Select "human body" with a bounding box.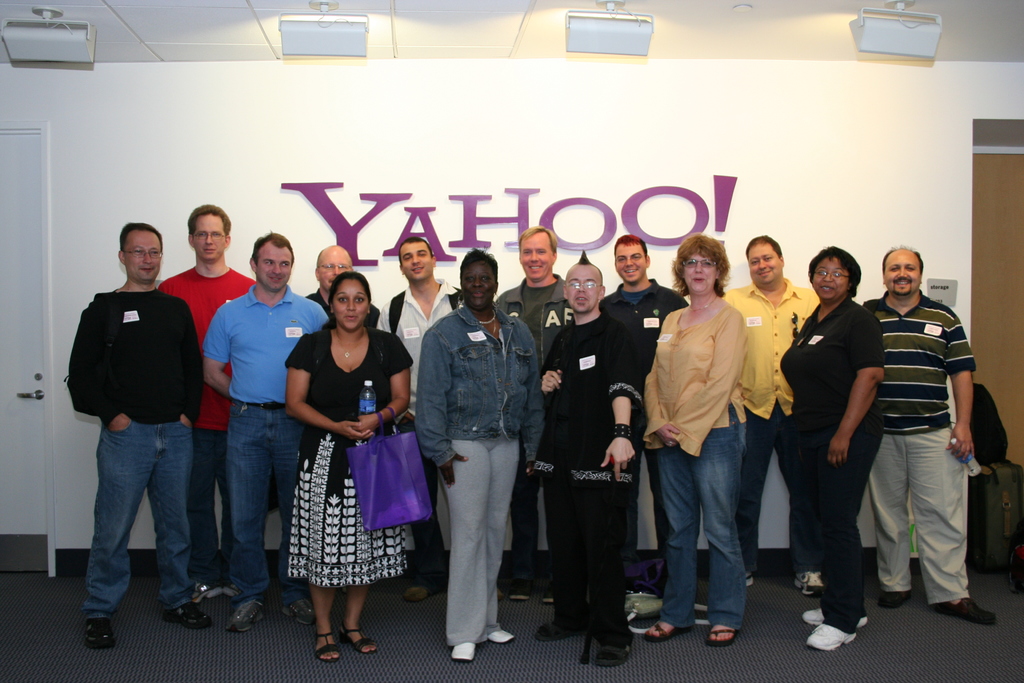
BBox(525, 310, 639, 671).
